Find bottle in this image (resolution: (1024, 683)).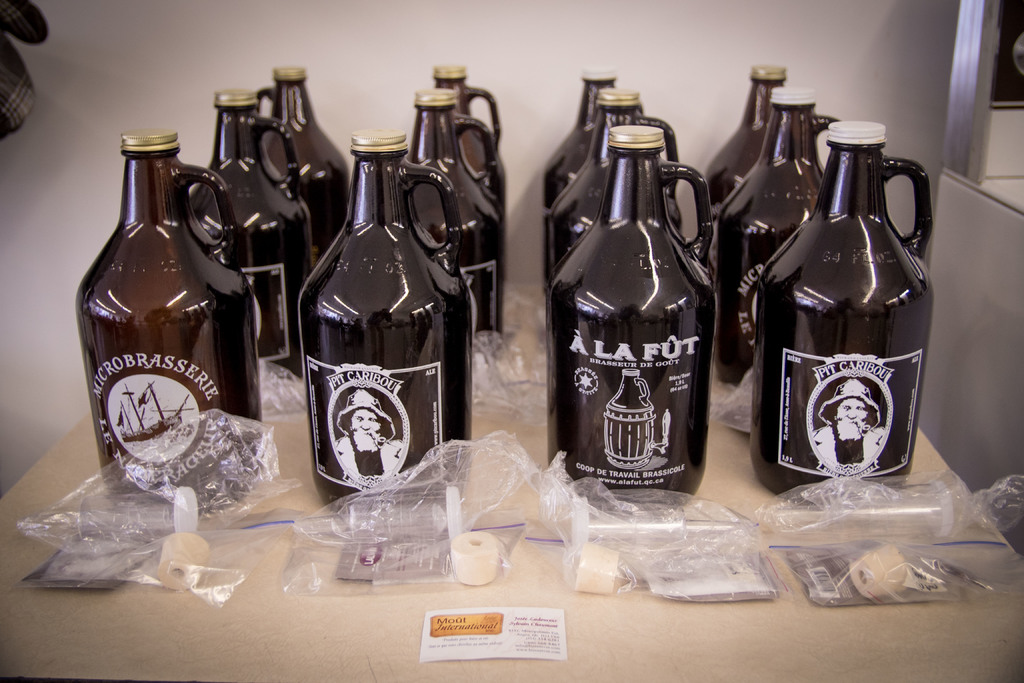
bbox(710, 85, 835, 388).
